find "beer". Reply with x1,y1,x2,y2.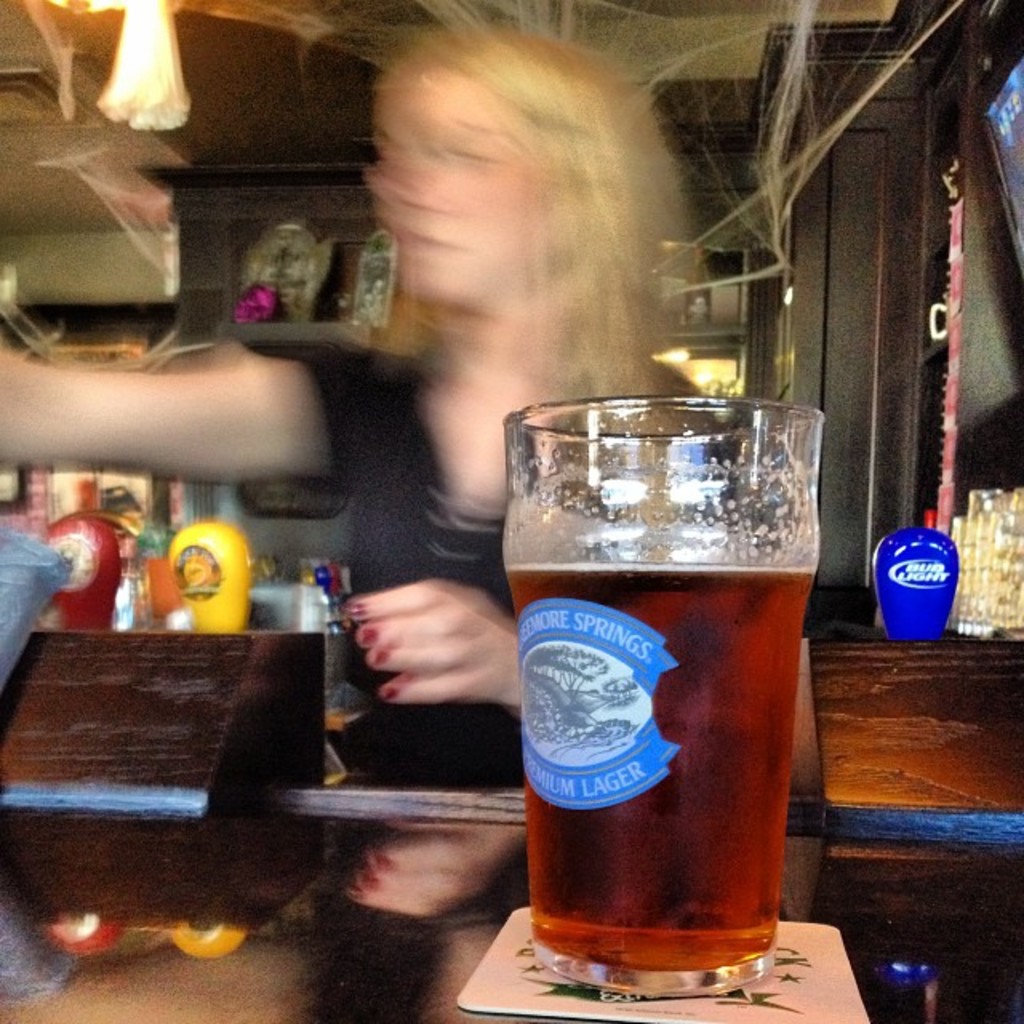
502,562,813,987.
